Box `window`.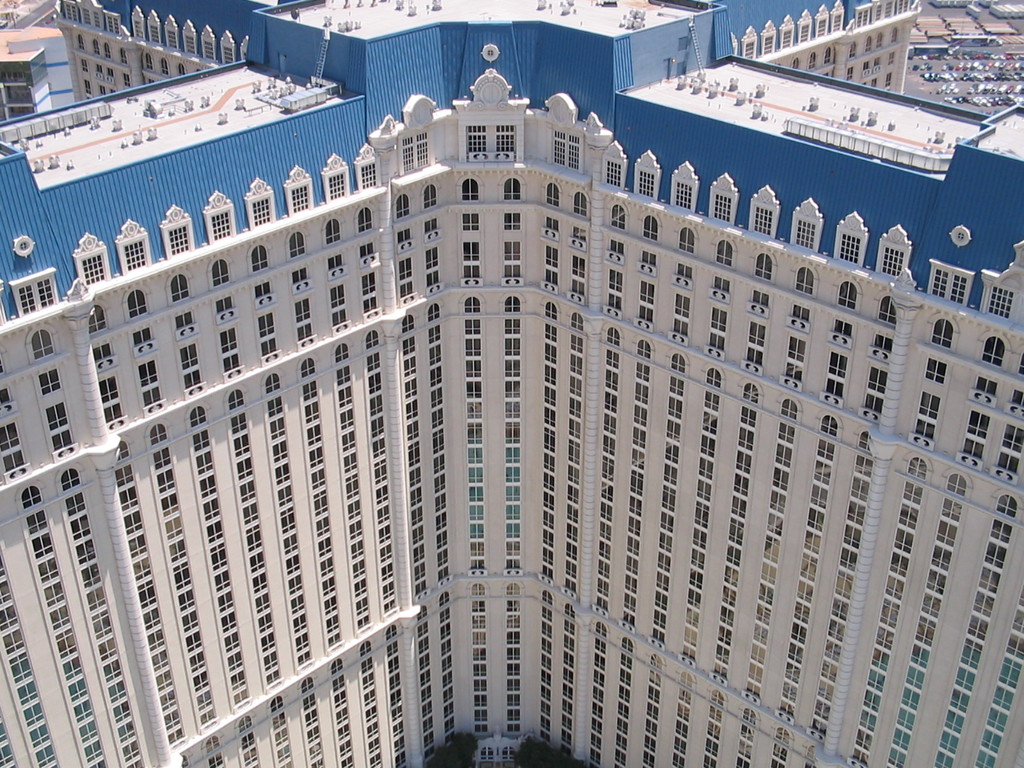
786/337/810/388.
